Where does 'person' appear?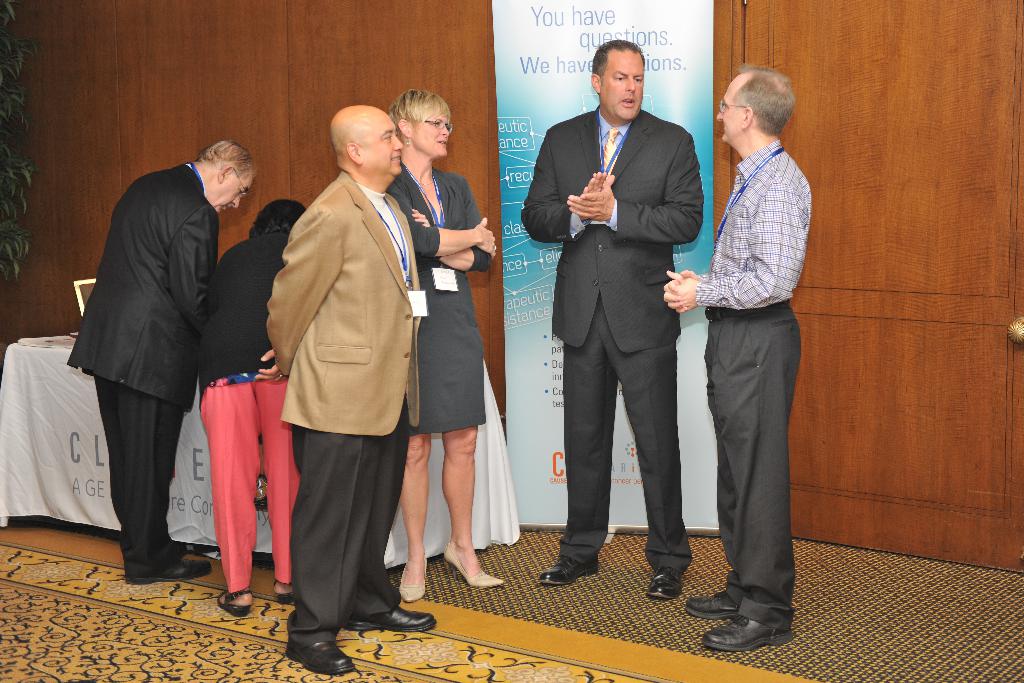
Appears at region(365, 90, 508, 602).
